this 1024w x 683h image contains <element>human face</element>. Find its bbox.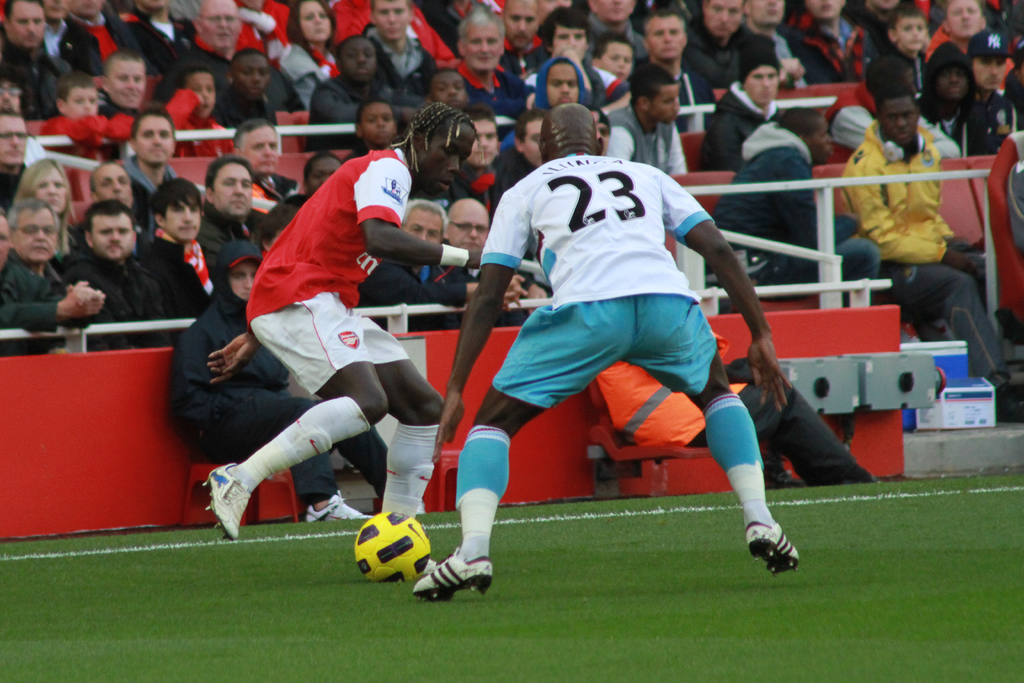
<region>467, 120, 498, 169</region>.
